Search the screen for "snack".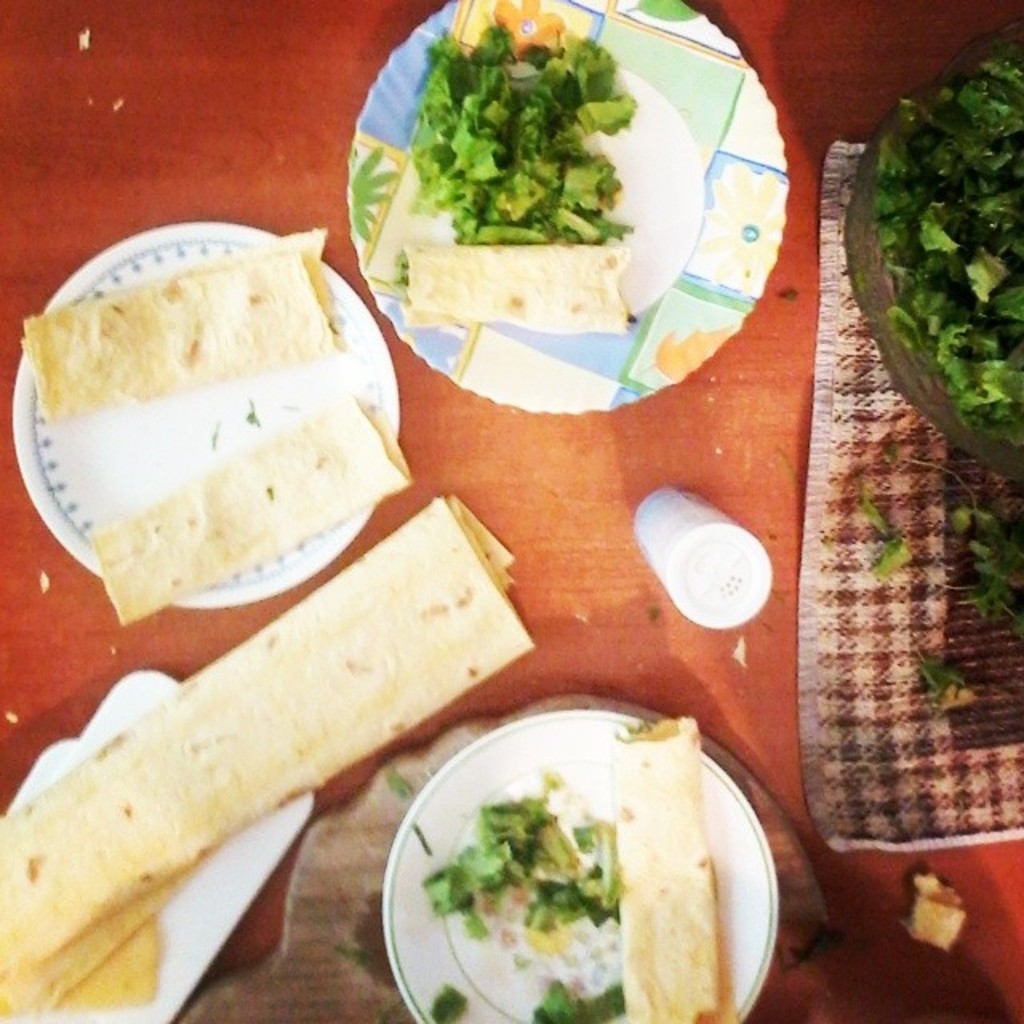
Found at 0, 496, 541, 1021.
